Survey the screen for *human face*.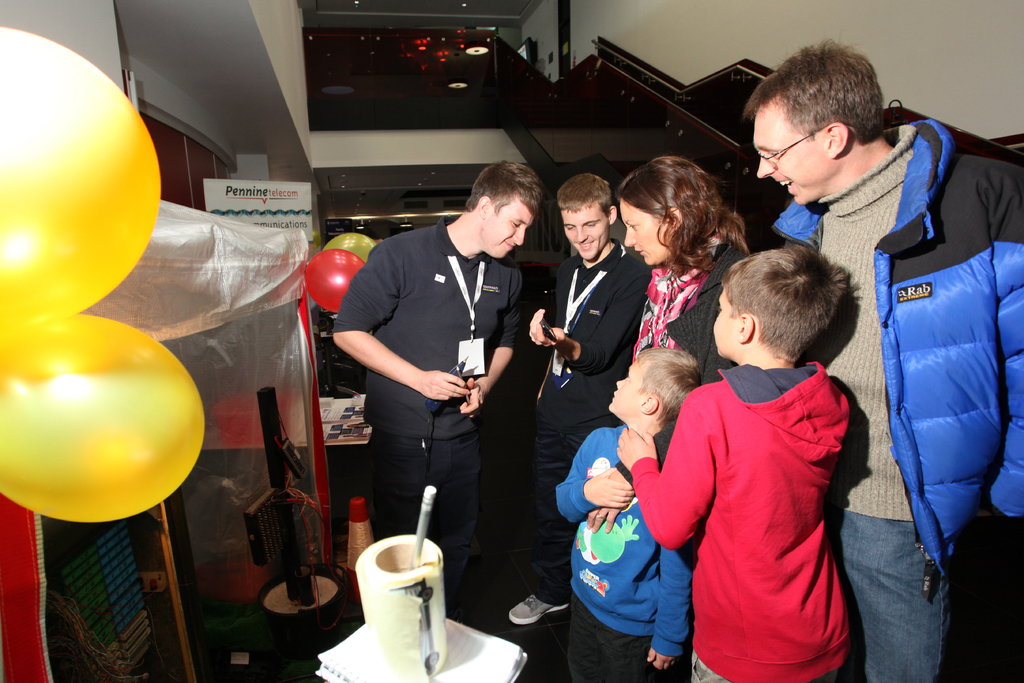
Survey found: <bbox>562, 200, 613, 264</bbox>.
